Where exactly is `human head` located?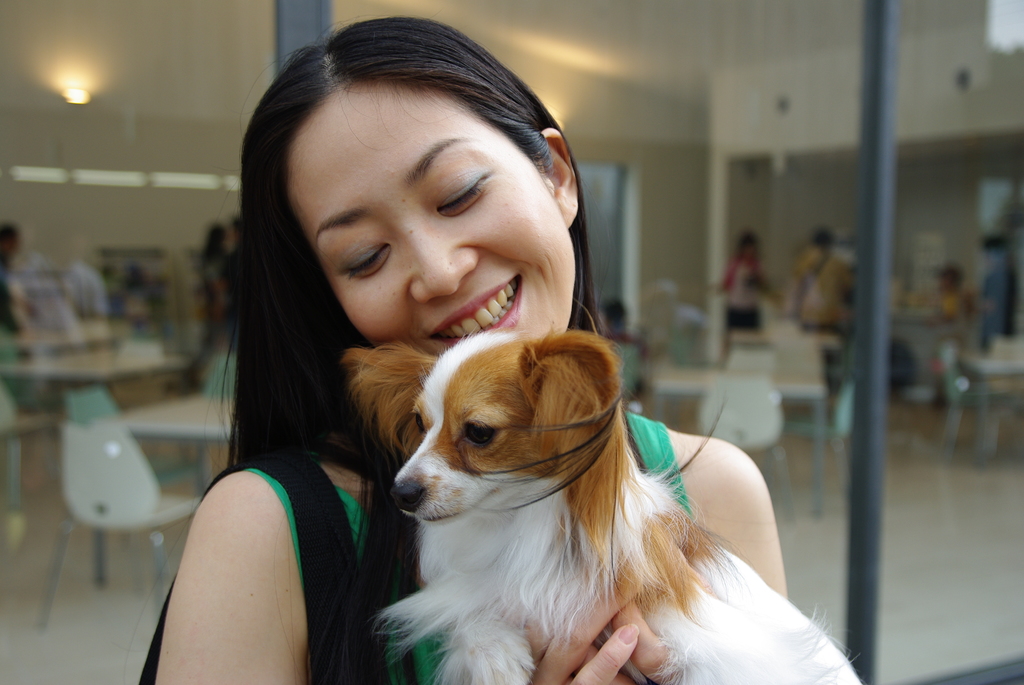
Its bounding box is [x1=740, y1=232, x2=758, y2=262].
